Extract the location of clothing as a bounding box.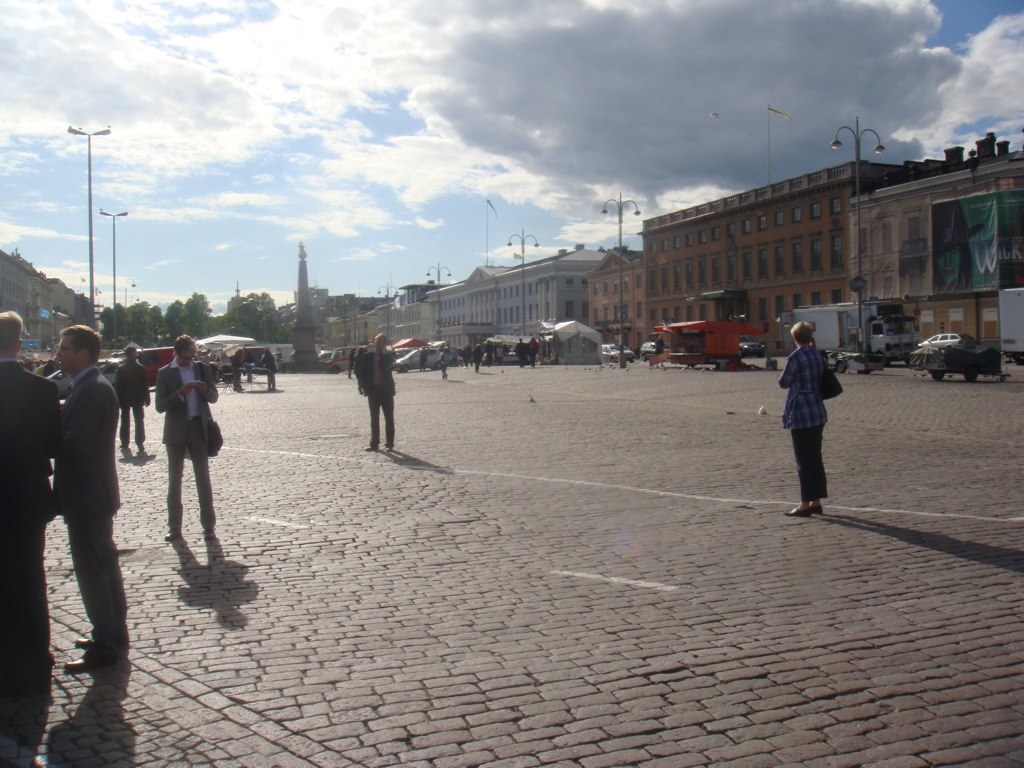
[left=113, top=357, right=151, bottom=442].
